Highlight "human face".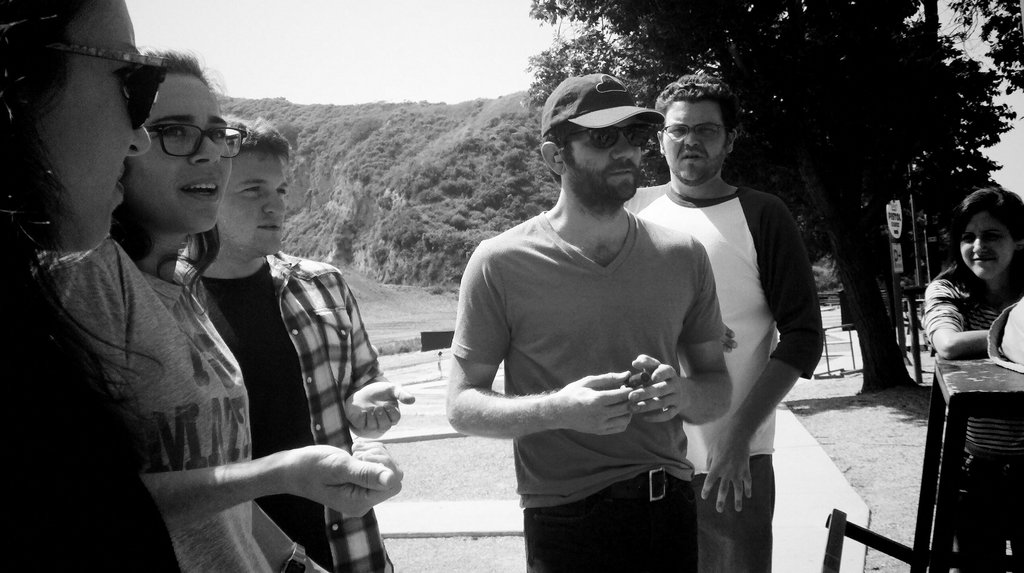
Highlighted region: 663/100/724/180.
